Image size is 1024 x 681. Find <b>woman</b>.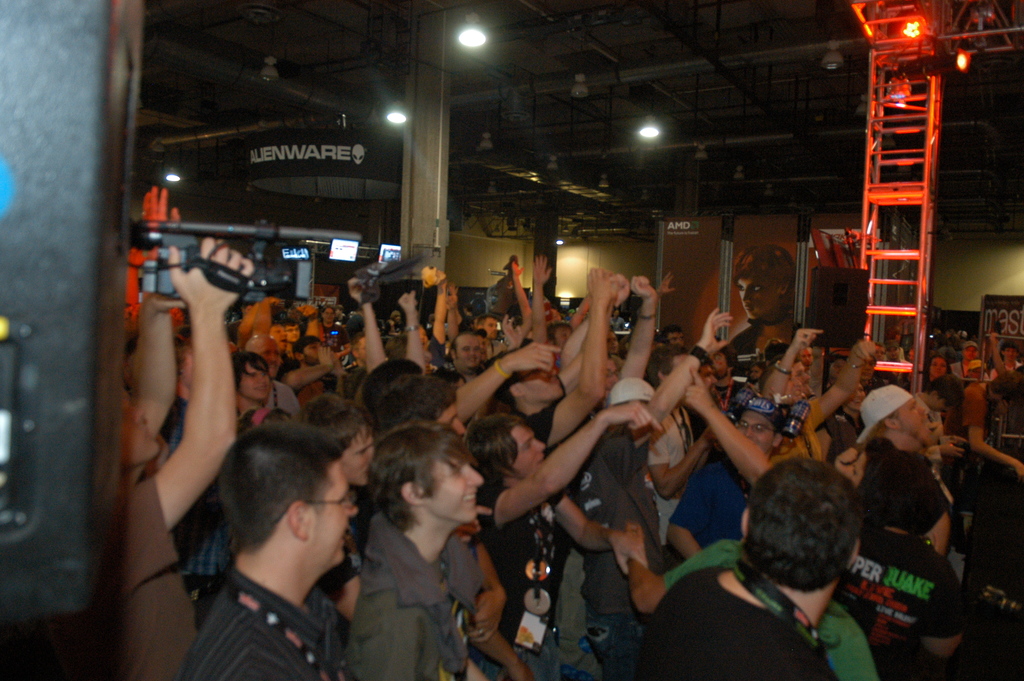
crop(922, 355, 955, 384).
